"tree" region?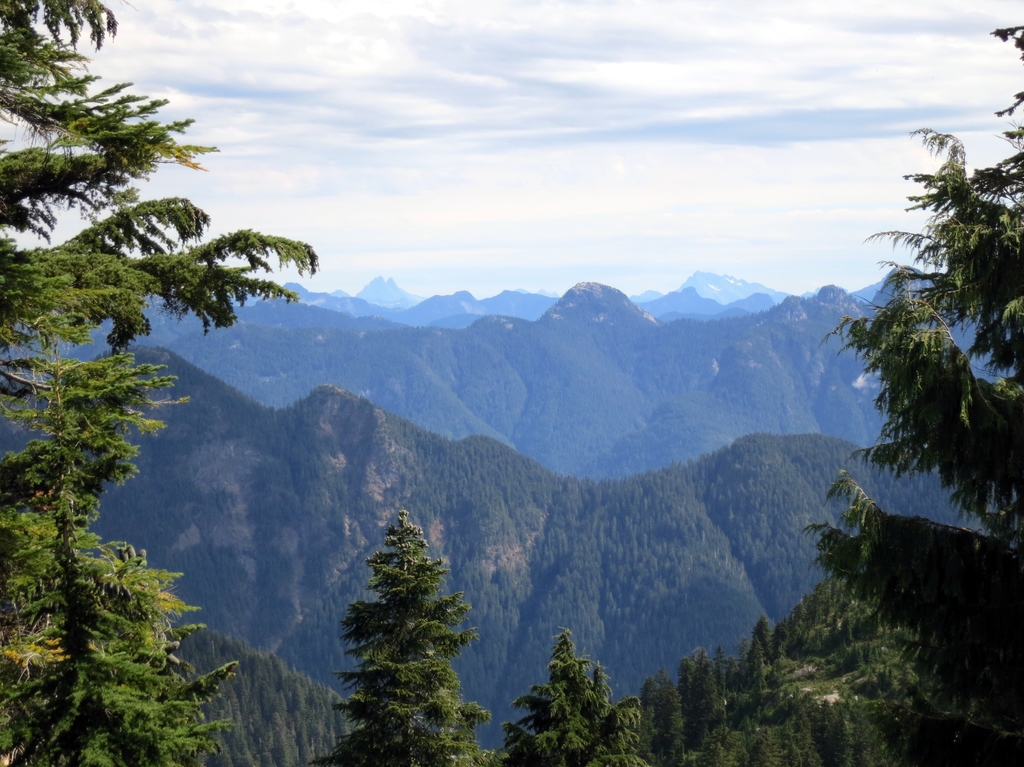
321/497/476/753
